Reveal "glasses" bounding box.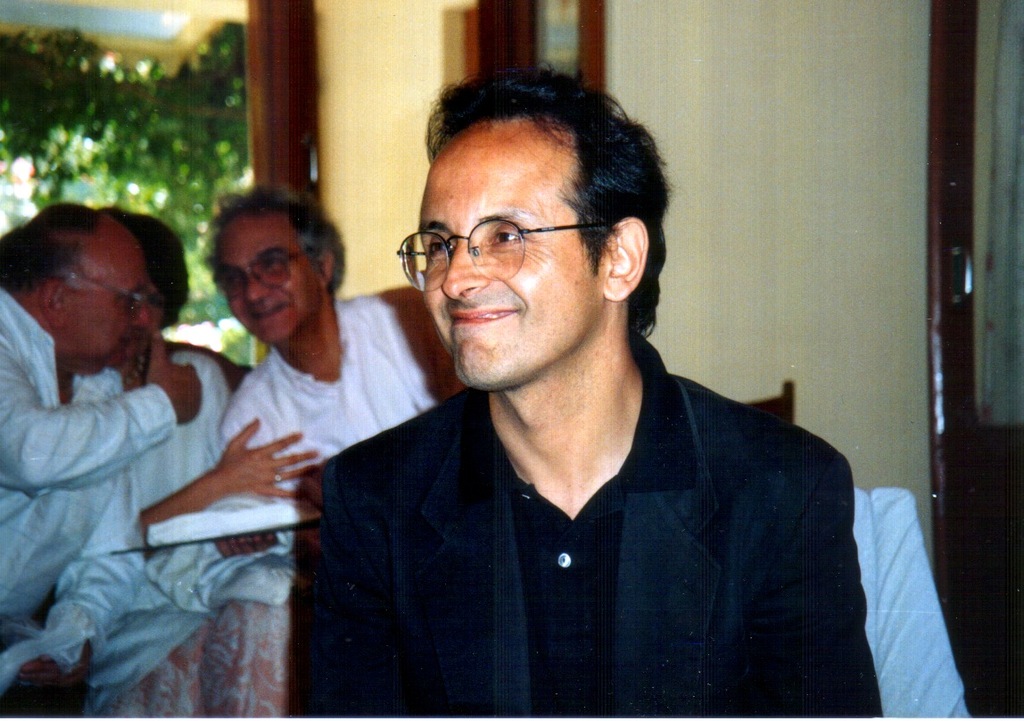
Revealed: {"x1": 64, "y1": 265, "x2": 153, "y2": 316}.
